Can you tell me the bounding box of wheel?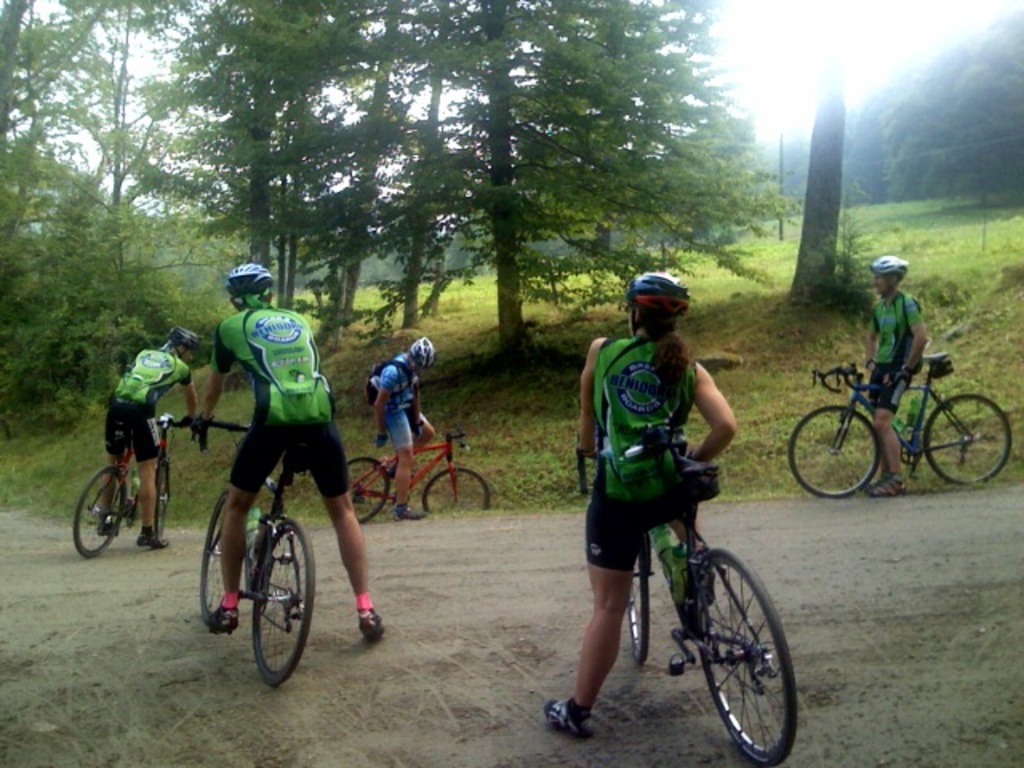
(155,461,170,534).
